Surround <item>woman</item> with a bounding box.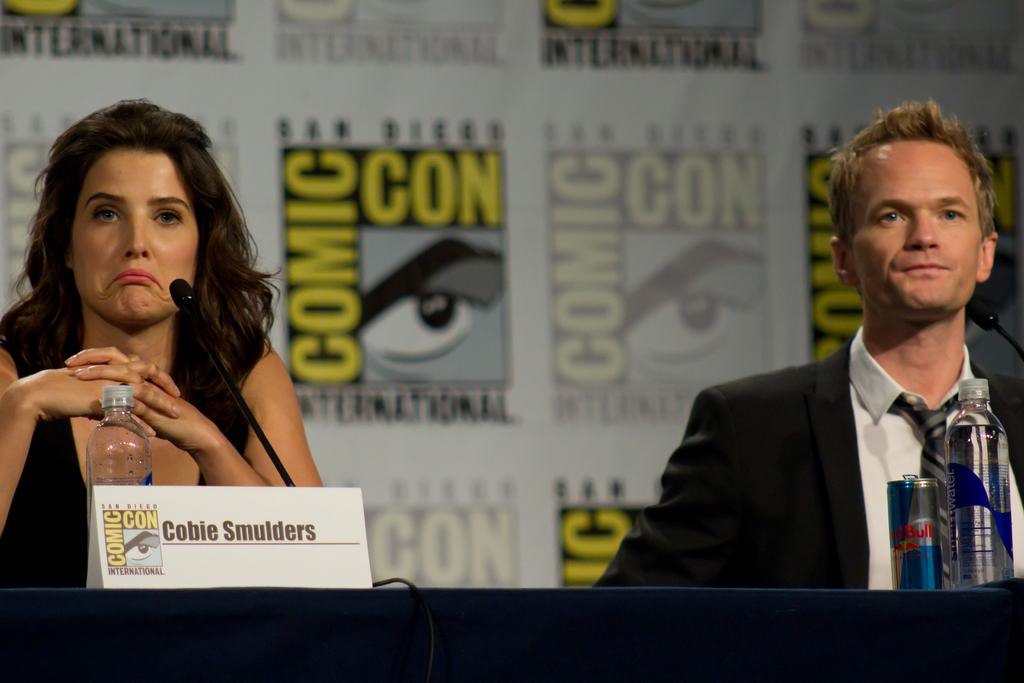
left=0, top=98, right=337, bottom=542.
